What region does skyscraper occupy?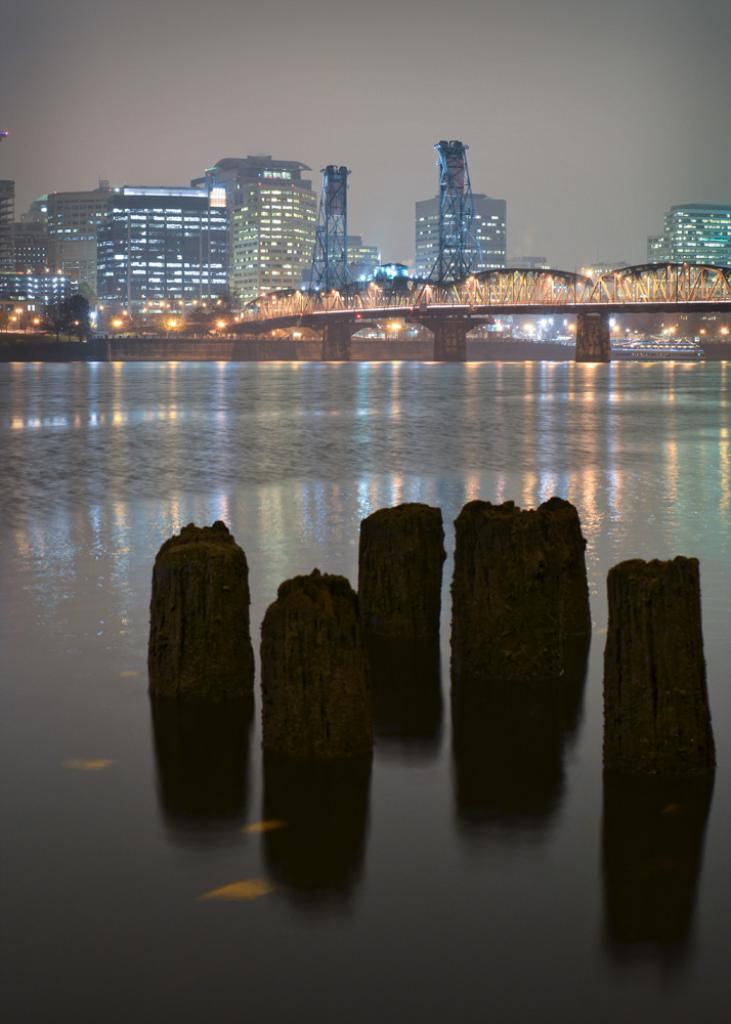
<region>177, 137, 333, 314</region>.
